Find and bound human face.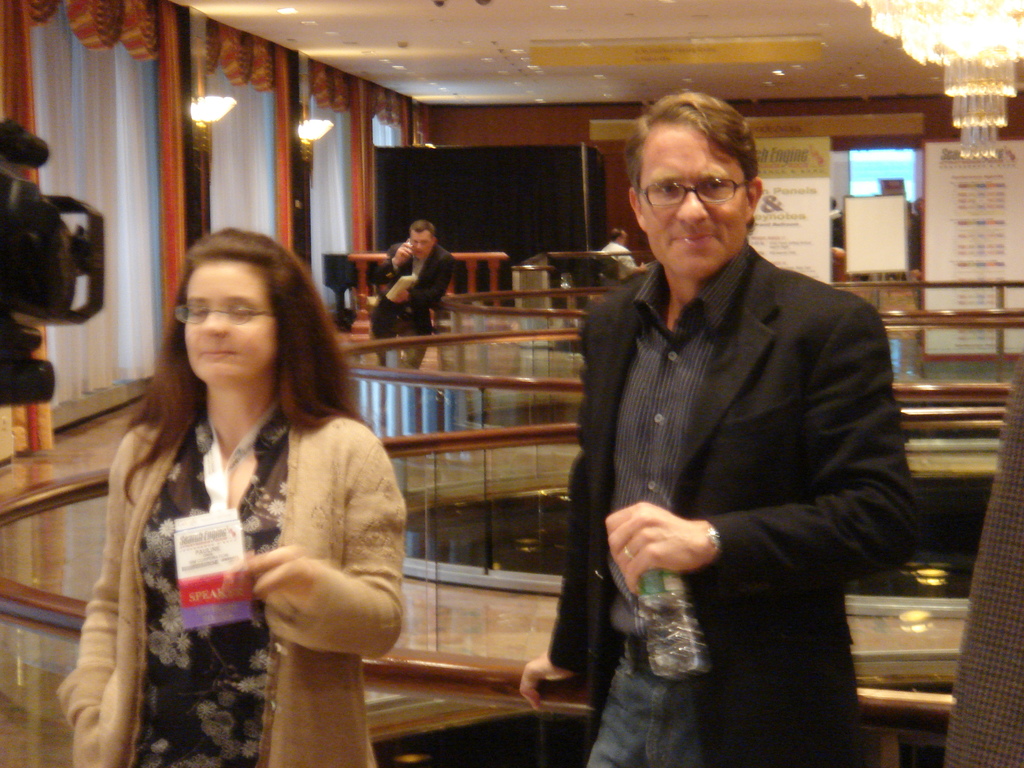
Bound: pyautogui.locateOnScreen(637, 124, 749, 276).
